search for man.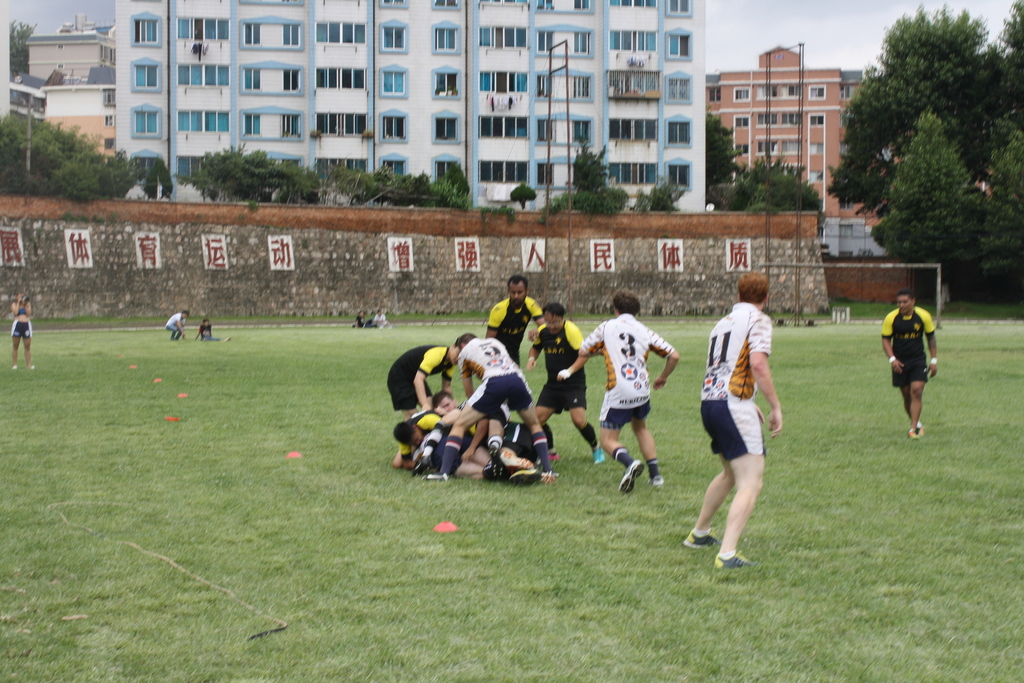
Found at (430, 331, 557, 491).
